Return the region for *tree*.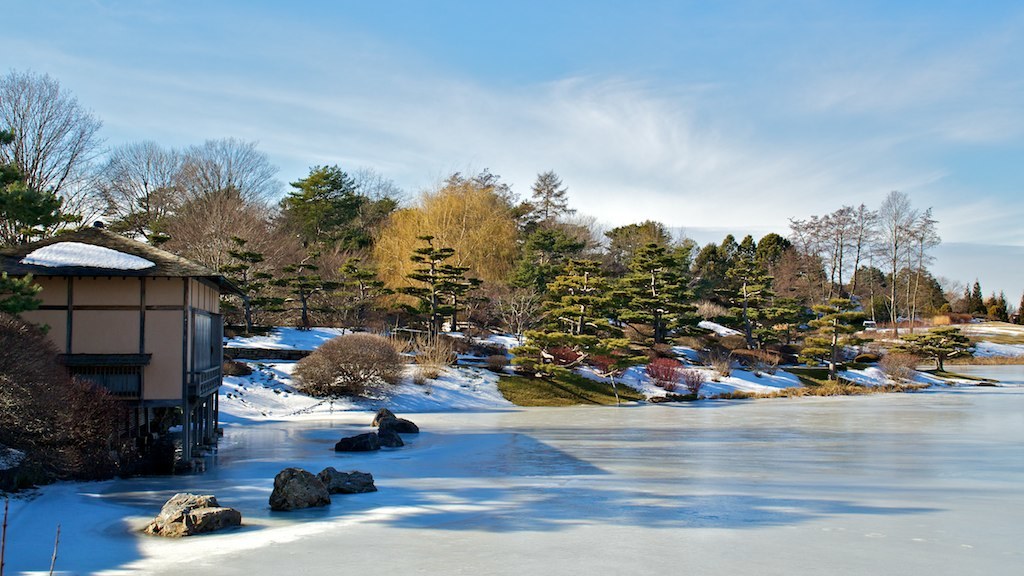
l=688, t=232, r=720, b=274.
